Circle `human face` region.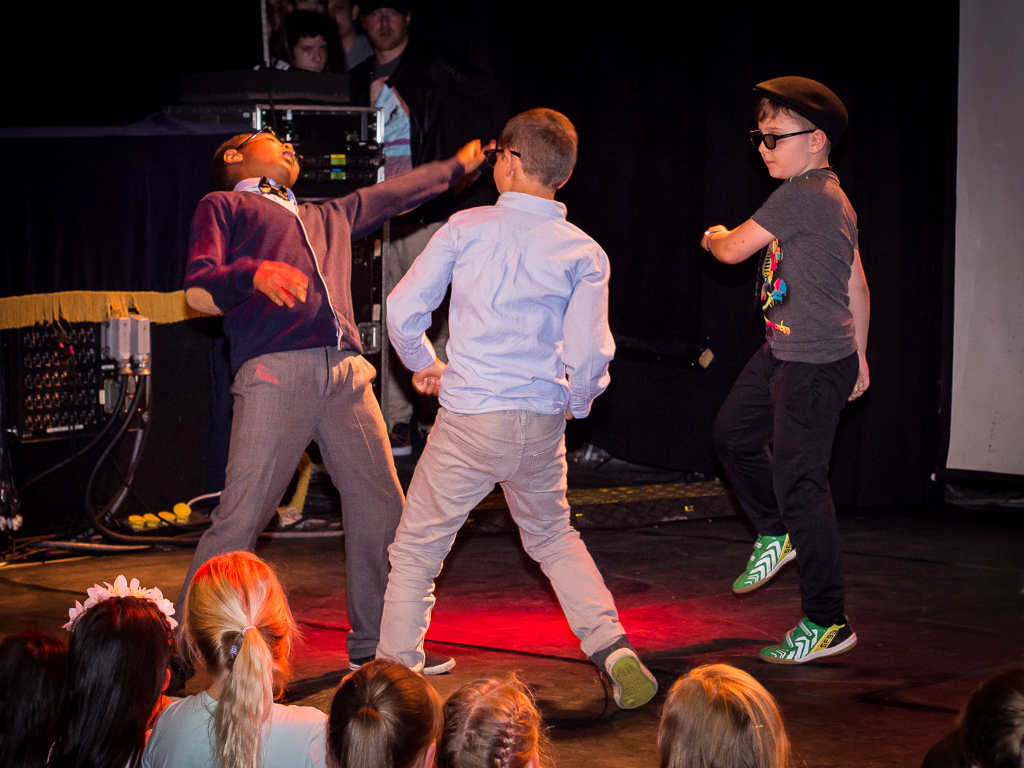
Region: <bbox>364, 6, 406, 47</bbox>.
